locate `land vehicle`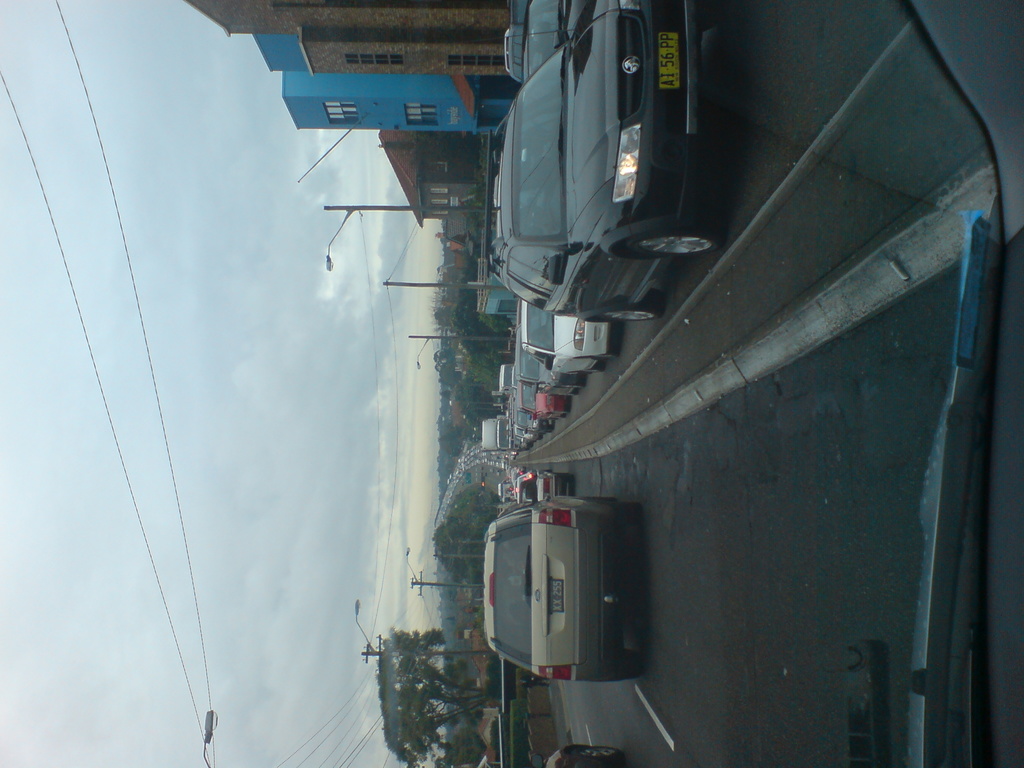
x1=495, y1=481, x2=573, y2=515
